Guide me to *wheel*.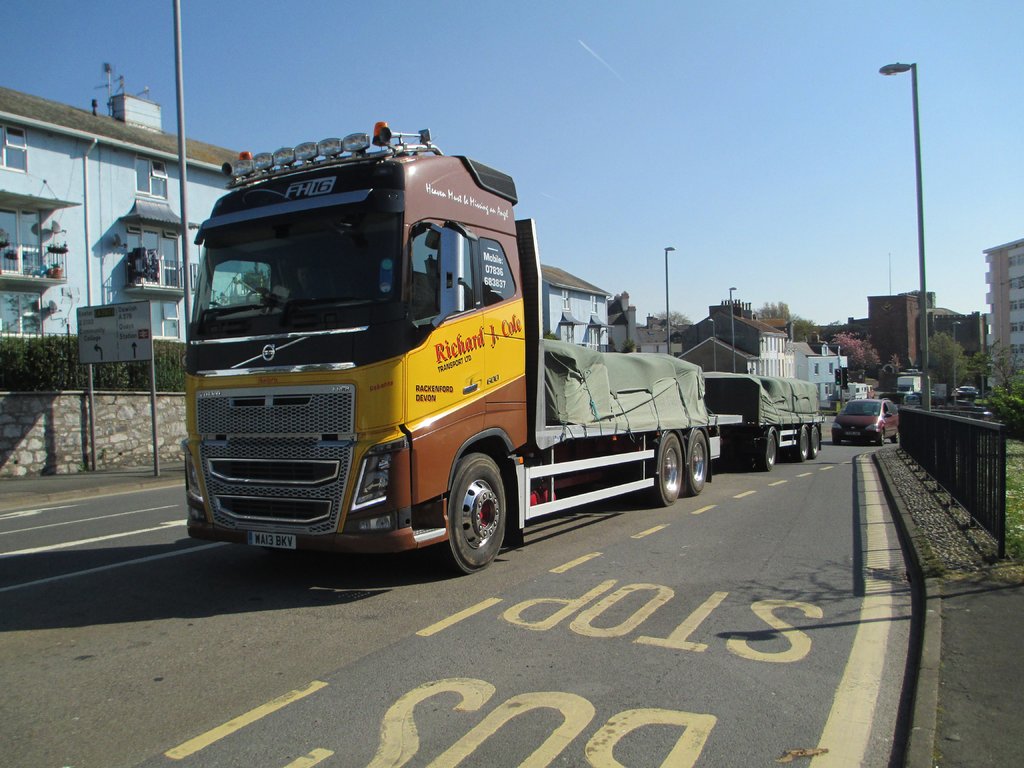
Guidance: box=[781, 448, 792, 464].
